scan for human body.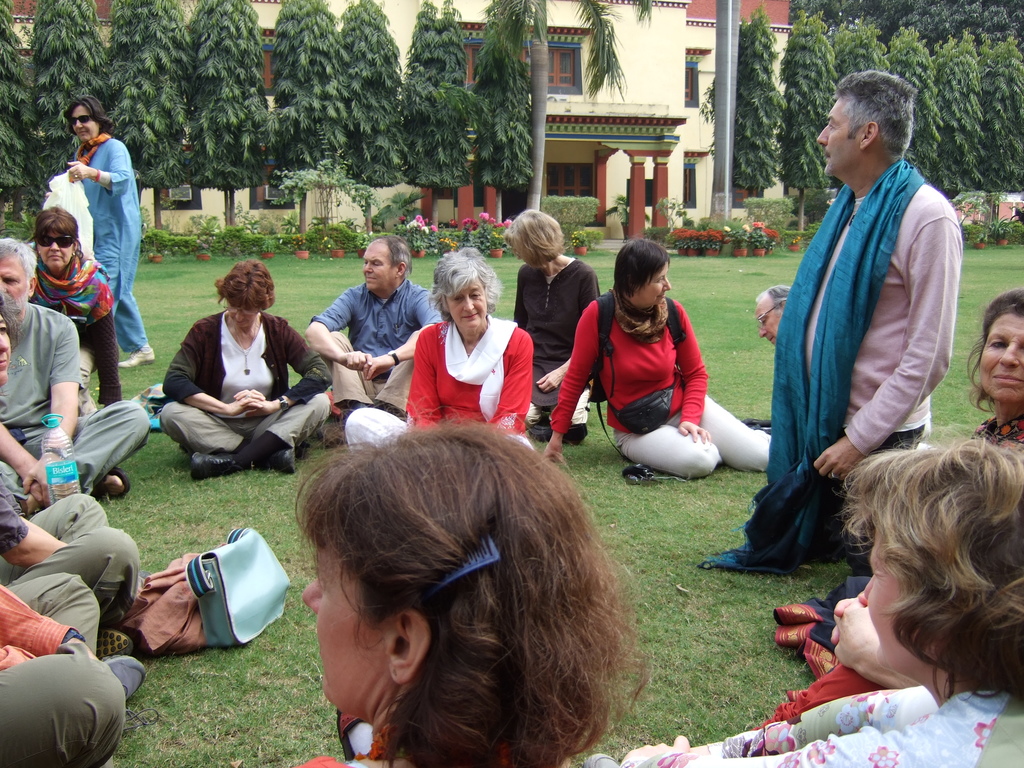
Scan result: rect(571, 243, 724, 487).
